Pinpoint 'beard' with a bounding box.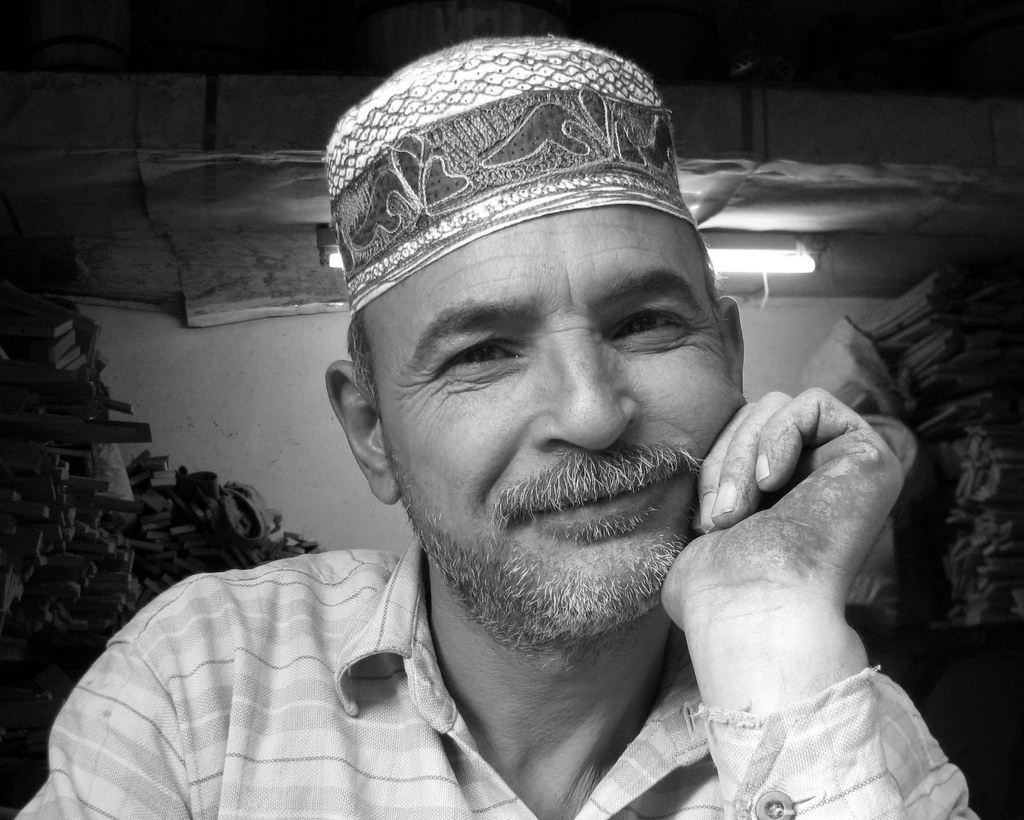
<region>363, 316, 772, 629</region>.
